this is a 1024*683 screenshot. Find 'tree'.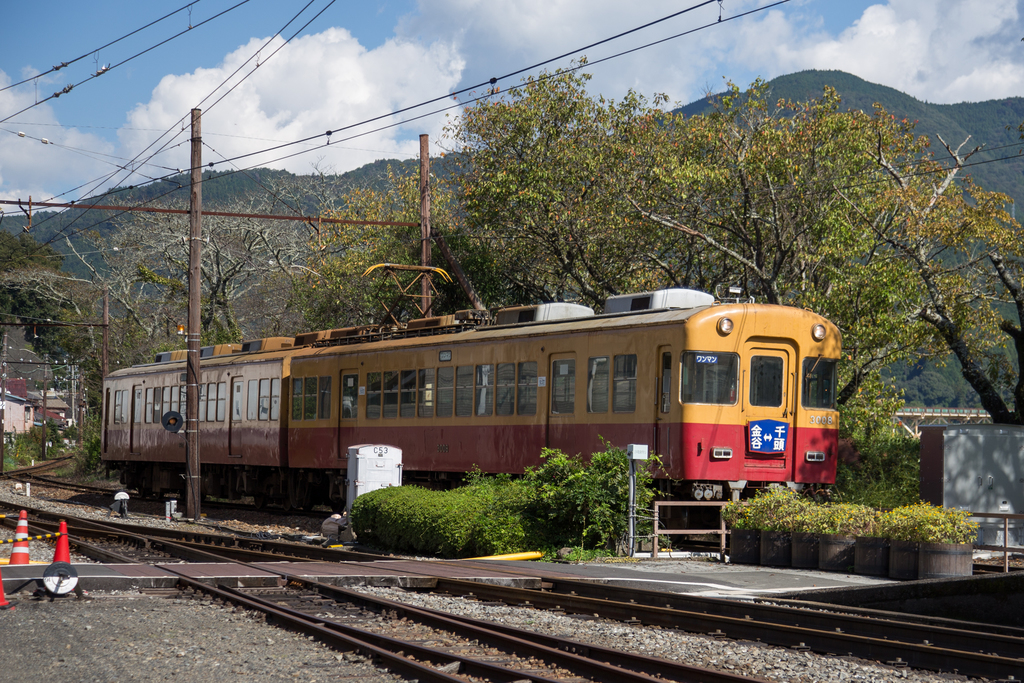
Bounding box: 842, 126, 1023, 434.
